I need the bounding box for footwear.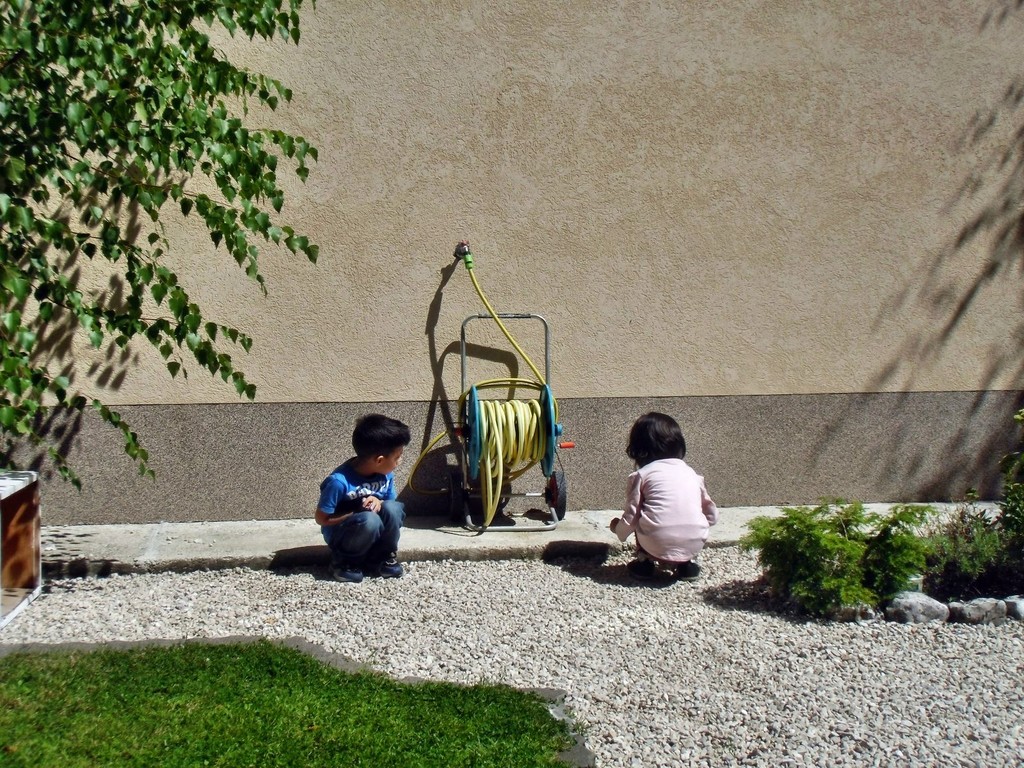
Here it is: x1=330 y1=556 x2=371 y2=581.
